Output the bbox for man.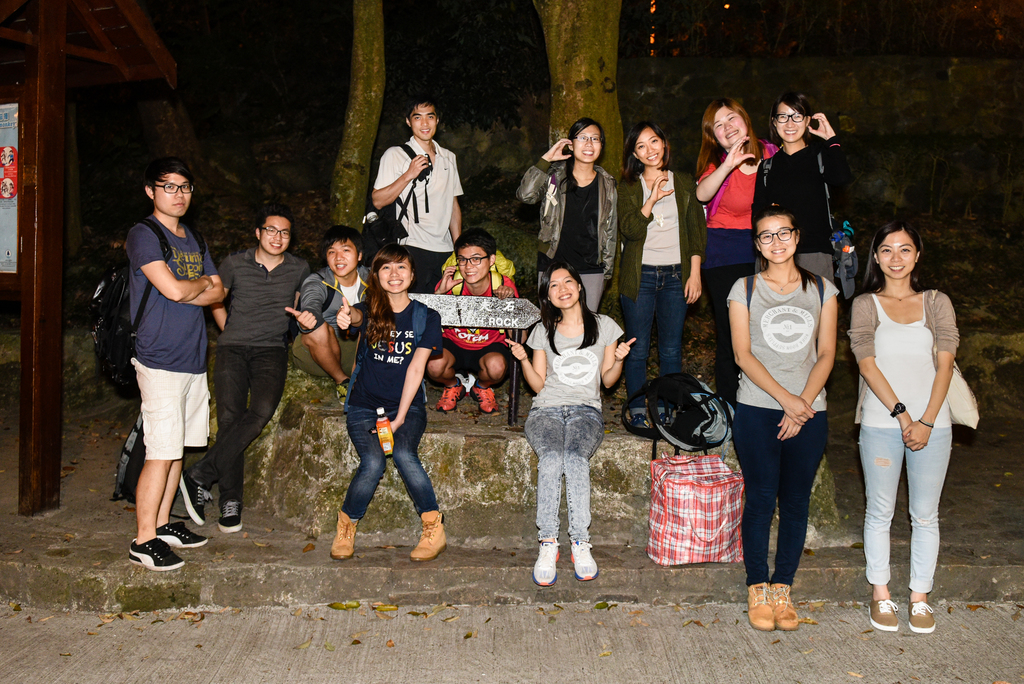
(290,225,373,403).
